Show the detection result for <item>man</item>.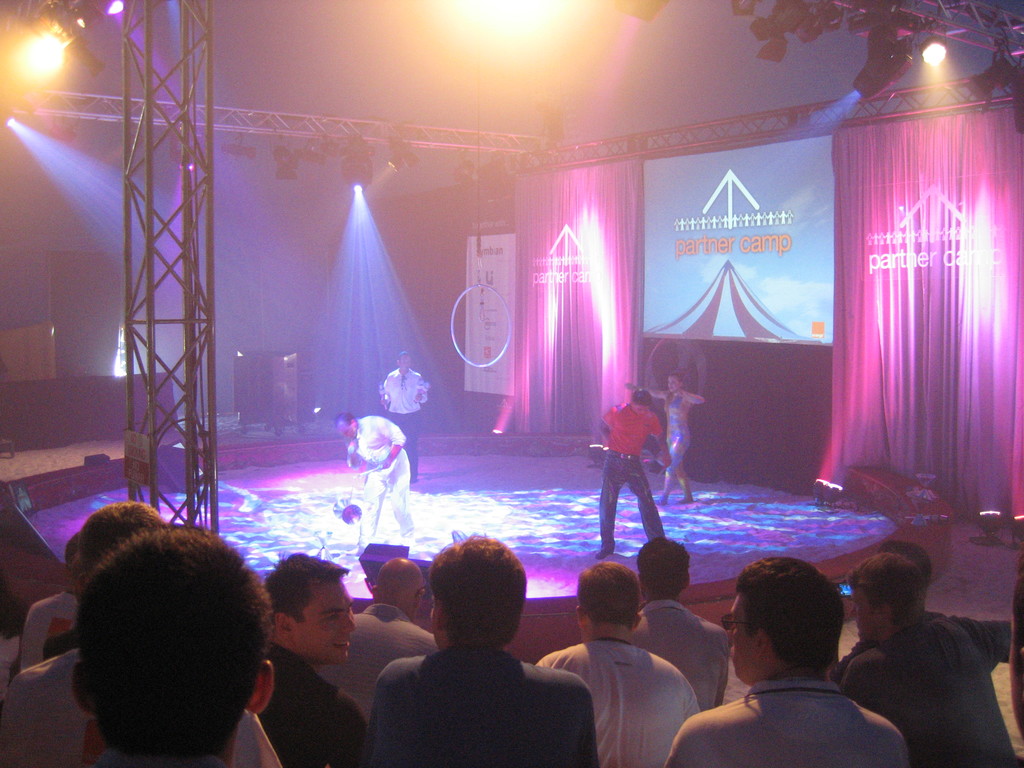
bbox=[258, 552, 377, 767].
